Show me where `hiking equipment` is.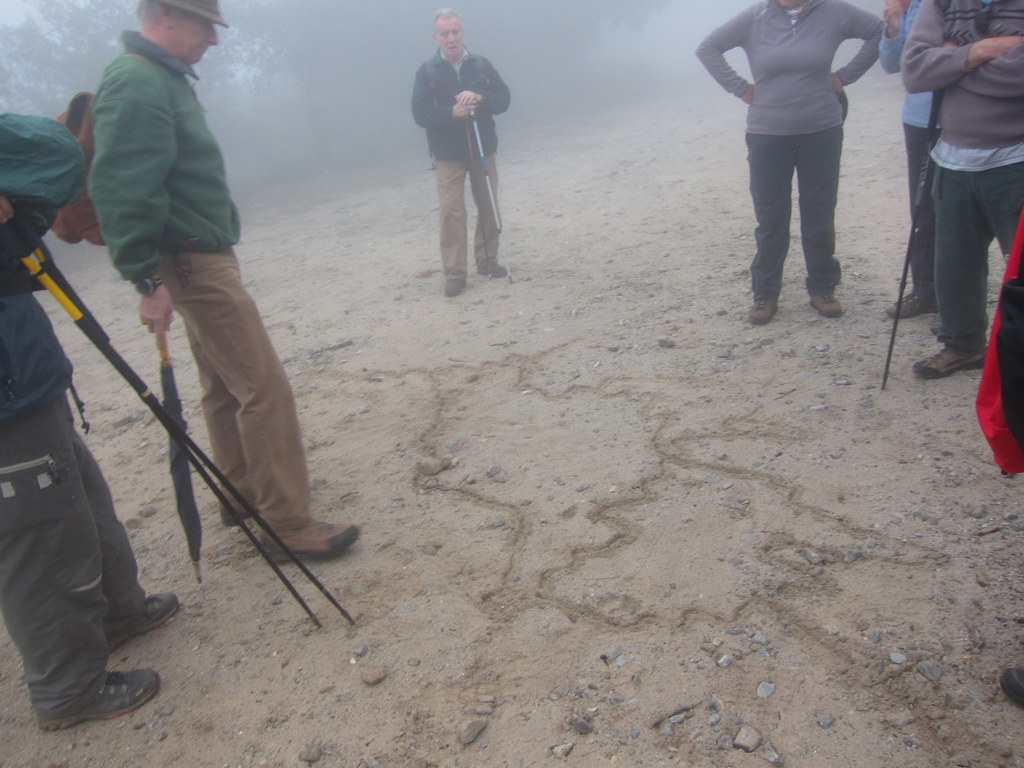
`hiking equipment` is at <box>0,189,329,638</box>.
